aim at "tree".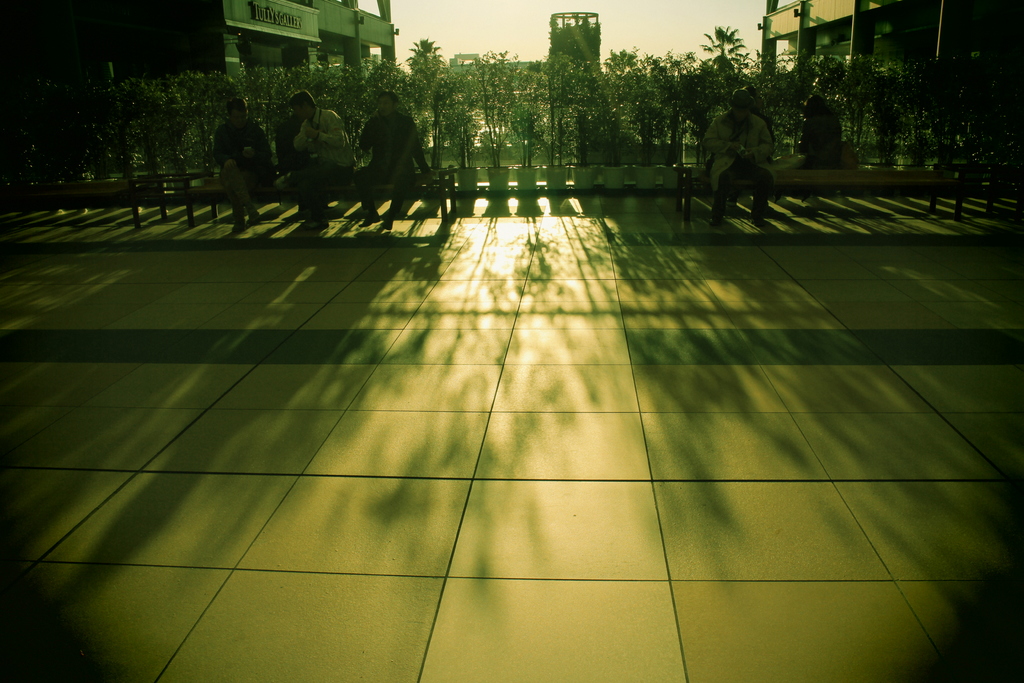
Aimed at box=[105, 77, 168, 168].
